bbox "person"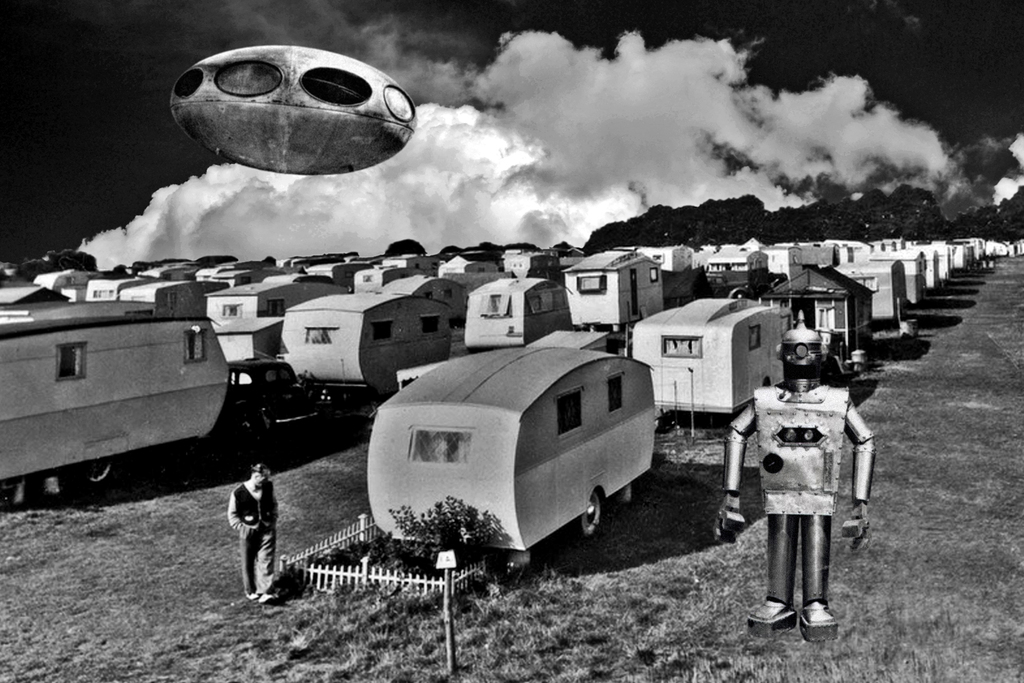
(x1=723, y1=315, x2=874, y2=644)
